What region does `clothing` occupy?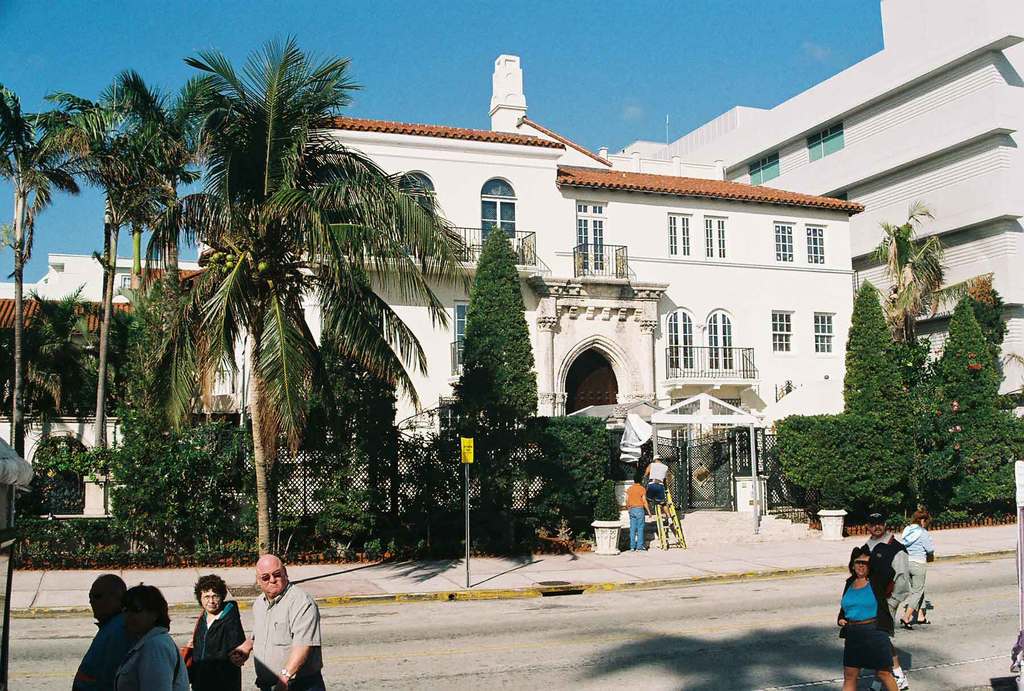
crop(224, 587, 315, 681).
